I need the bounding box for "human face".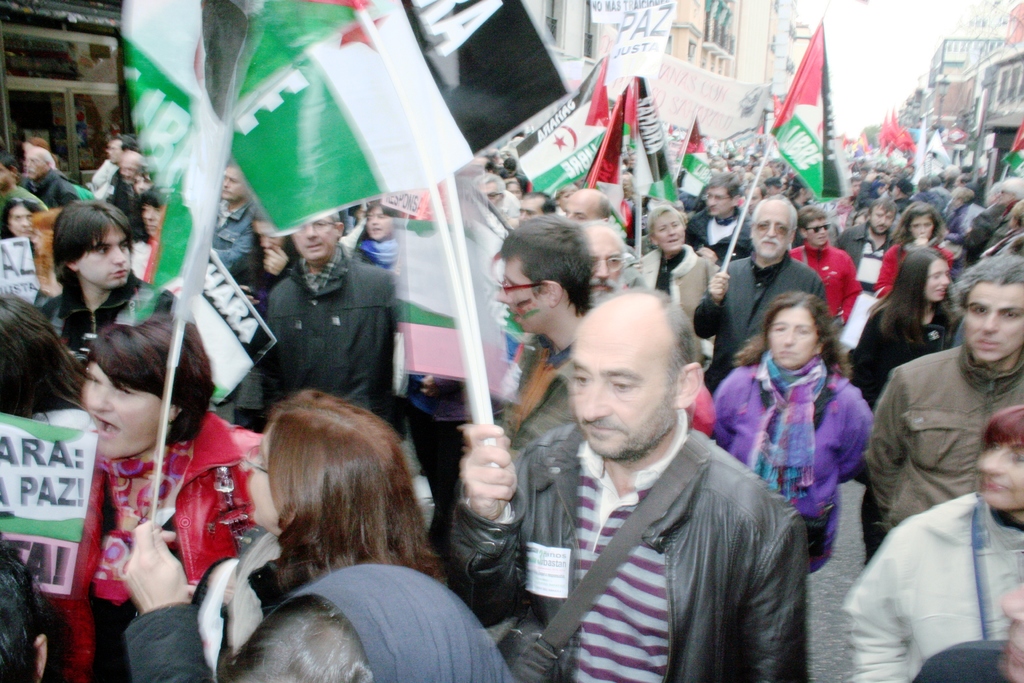
Here it is: 872, 202, 898, 231.
